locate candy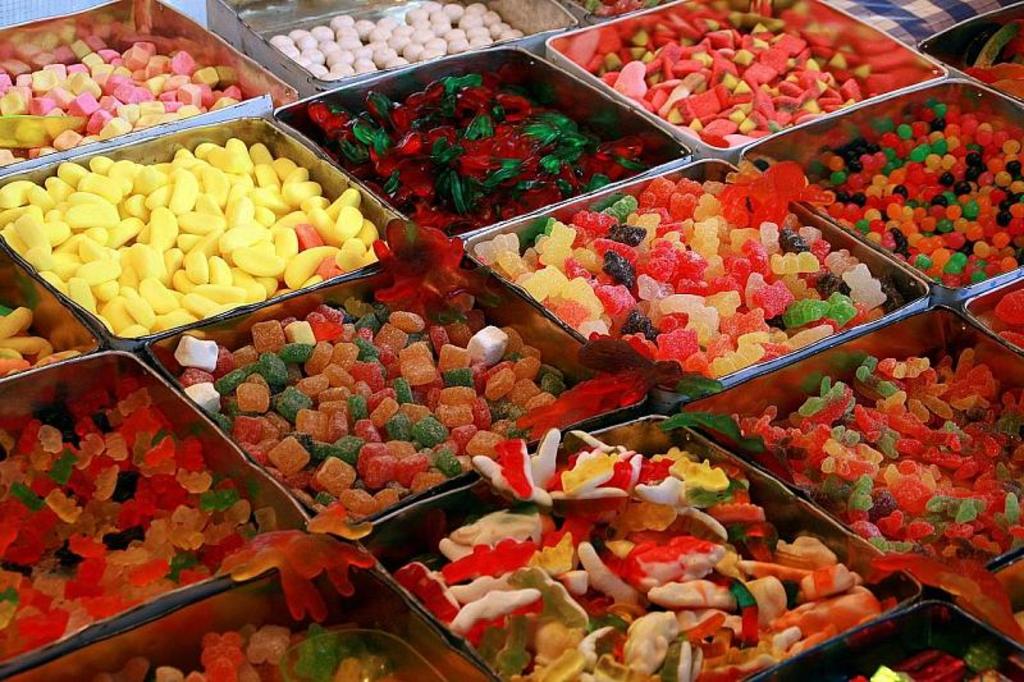
region(995, 329, 1023, 352)
